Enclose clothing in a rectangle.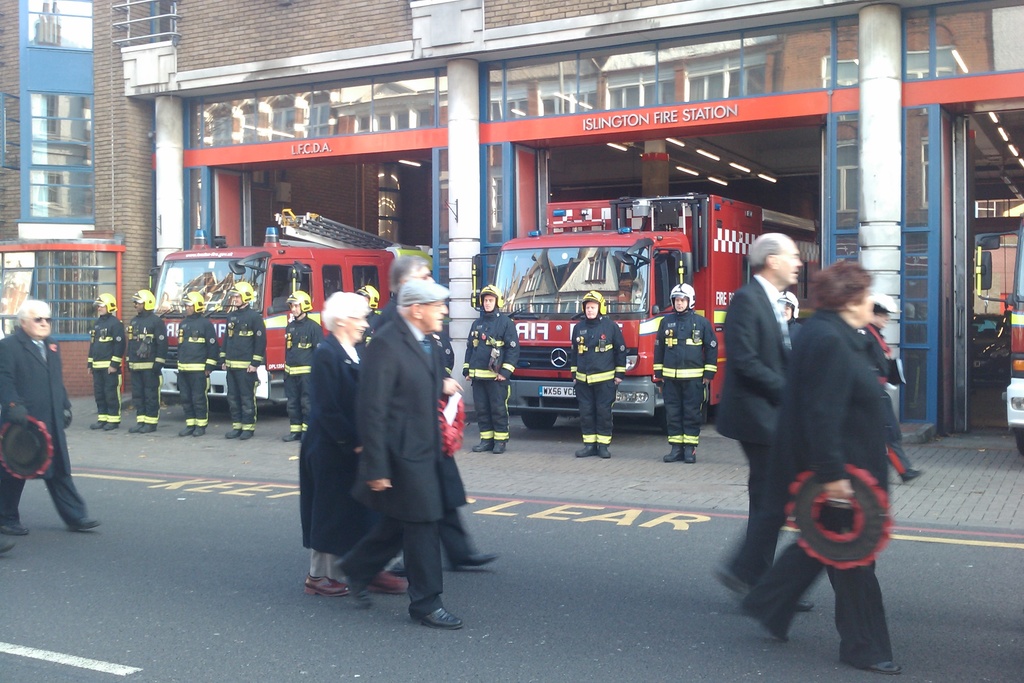
303 333 356 572.
